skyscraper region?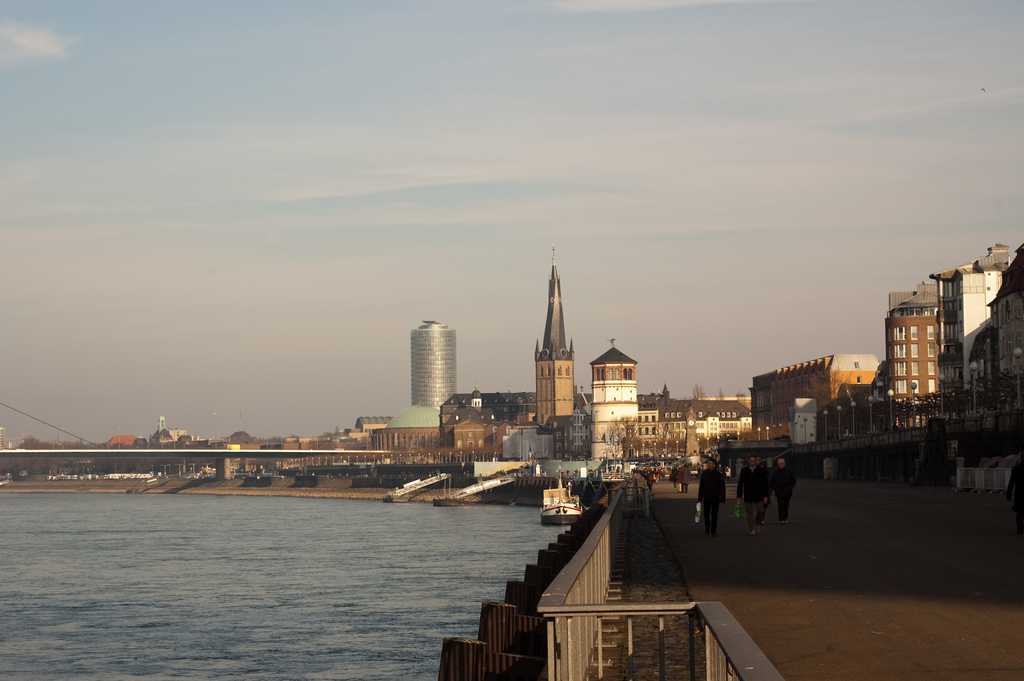
{"x1": 412, "y1": 320, "x2": 458, "y2": 418}
